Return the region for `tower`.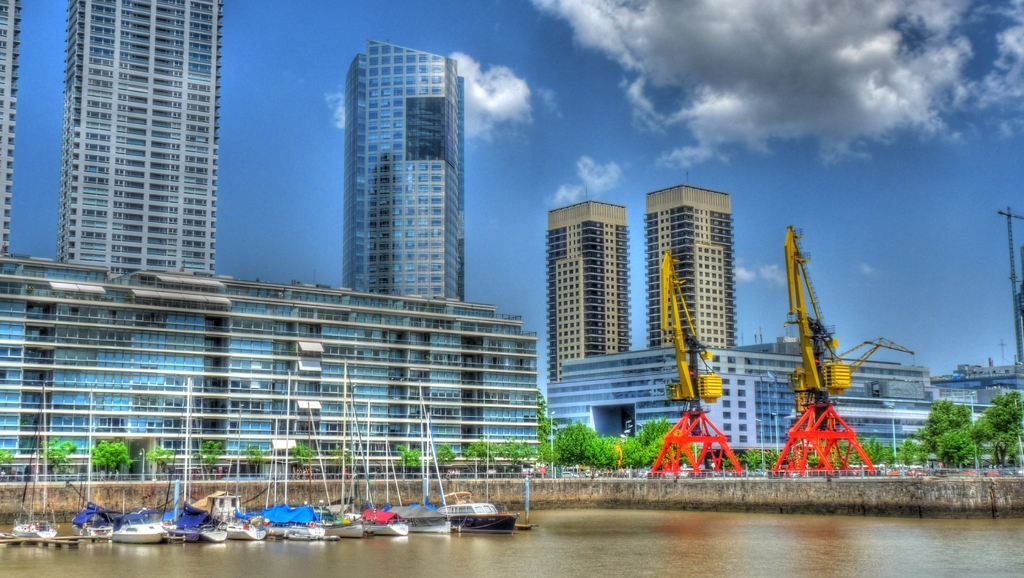
{"left": 0, "top": 0, "right": 25, "bottom": 257}.
